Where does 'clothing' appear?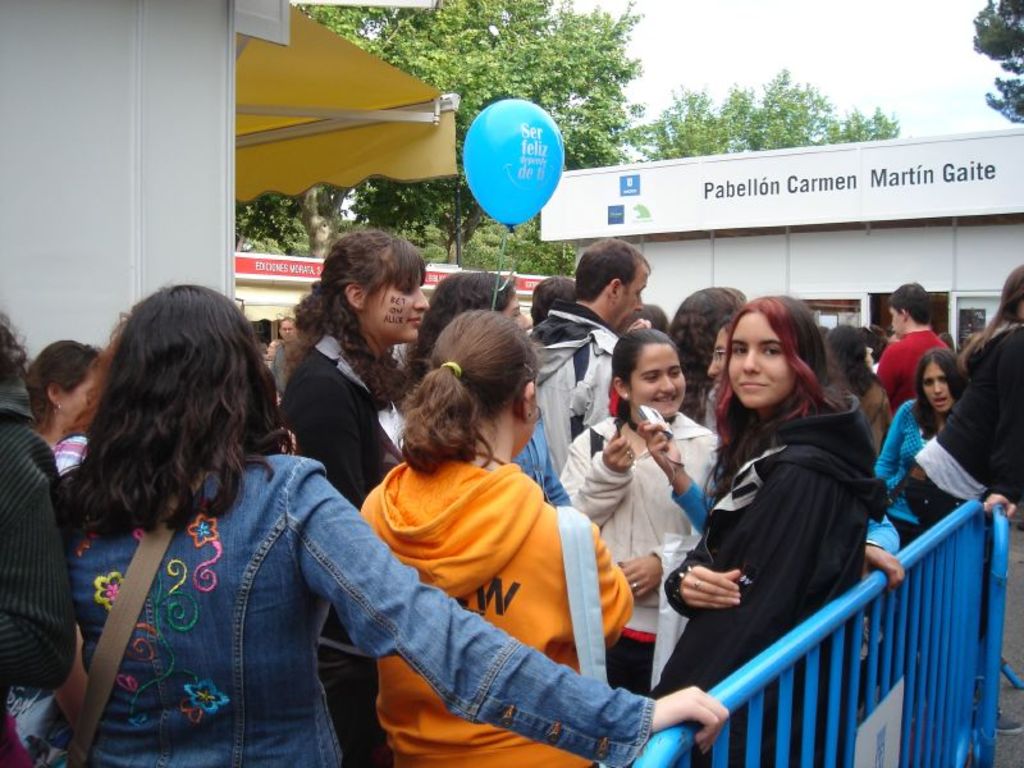
Appears at bbox=[502, 387, 567, 517].
